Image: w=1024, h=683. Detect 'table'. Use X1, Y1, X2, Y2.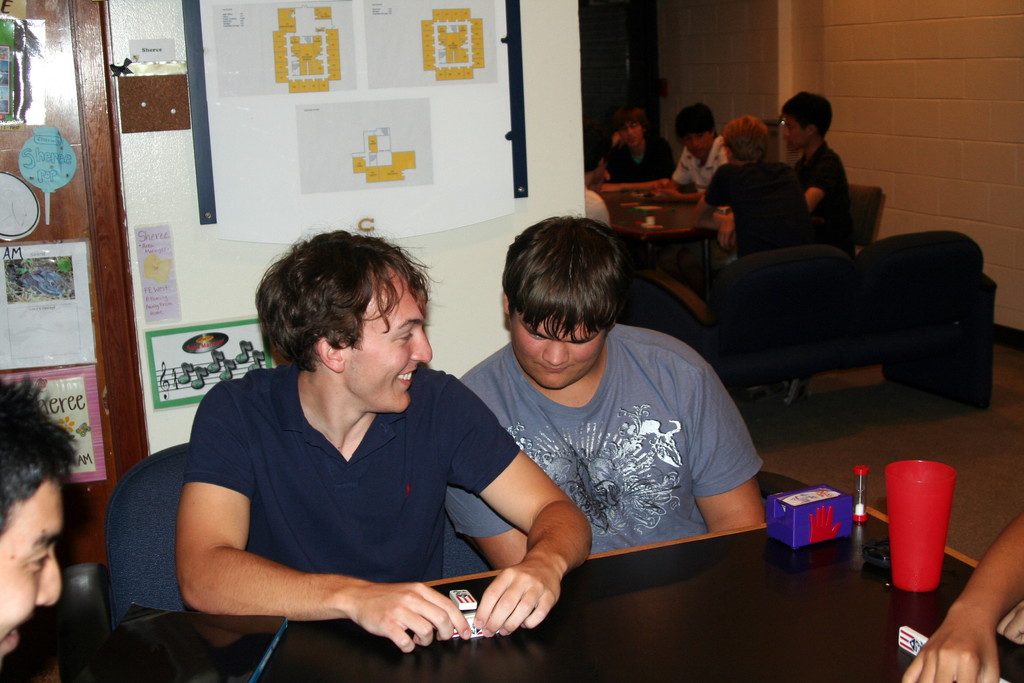
610, 188, 708, 253.
